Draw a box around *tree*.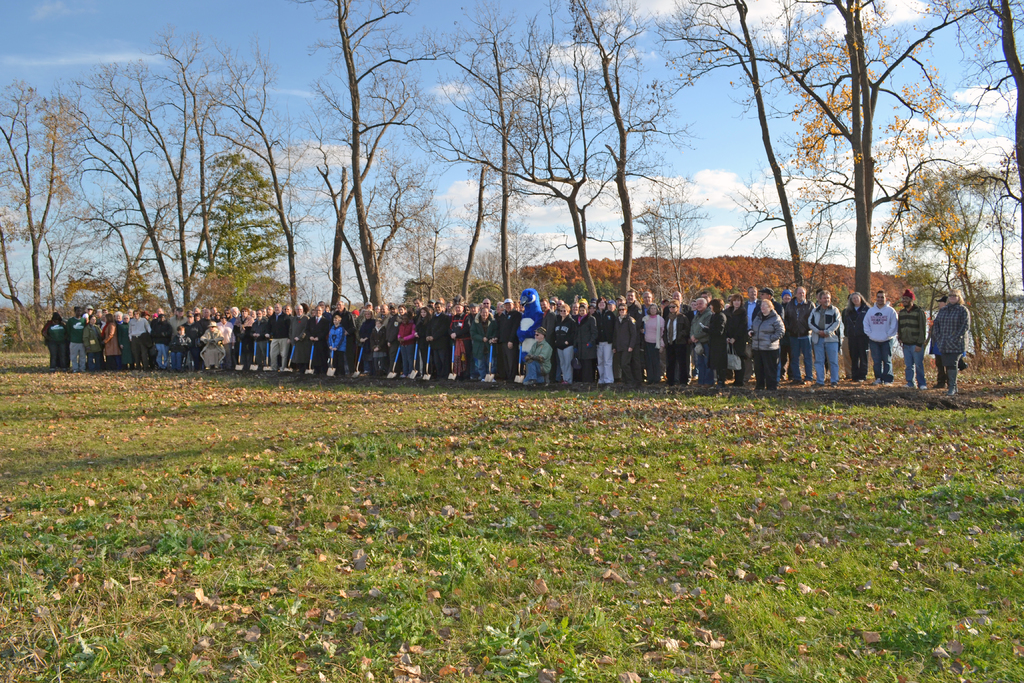
left=0, top=210, right=37, bottom=348.
